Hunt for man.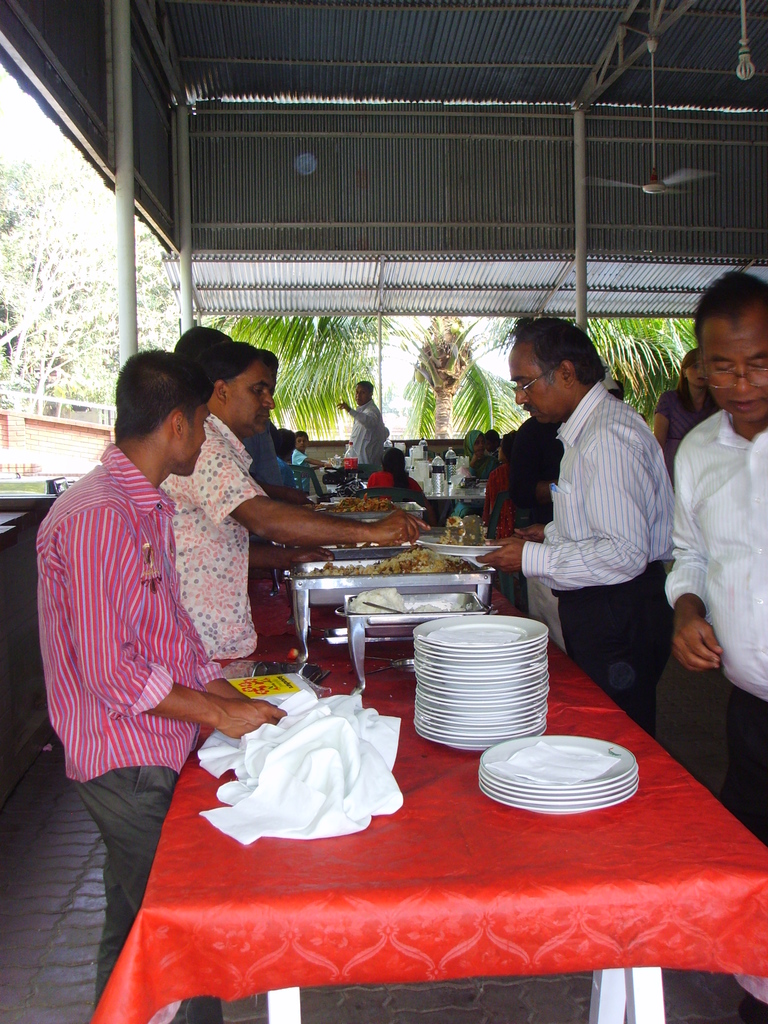
Hunted down at (x1=508, y1=321, x2=698, y2=698).
